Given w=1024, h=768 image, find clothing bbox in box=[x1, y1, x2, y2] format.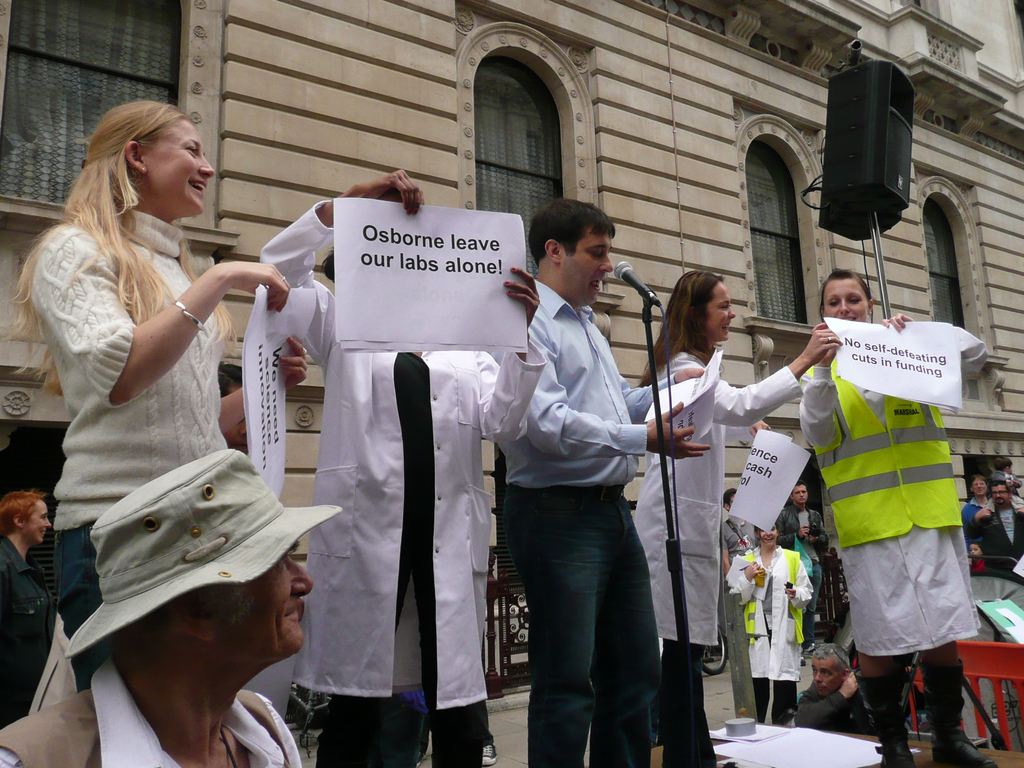
box=[0, 661, 307, 767].
